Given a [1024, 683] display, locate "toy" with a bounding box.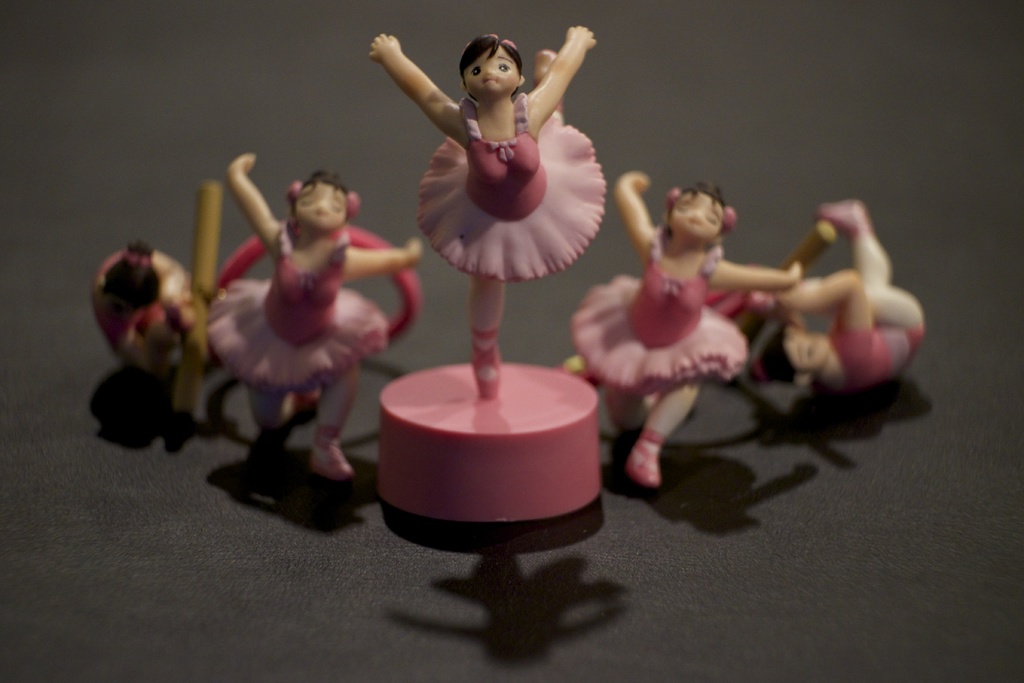
Located: (x1=371, y1=28, x2=609, y2=397).
